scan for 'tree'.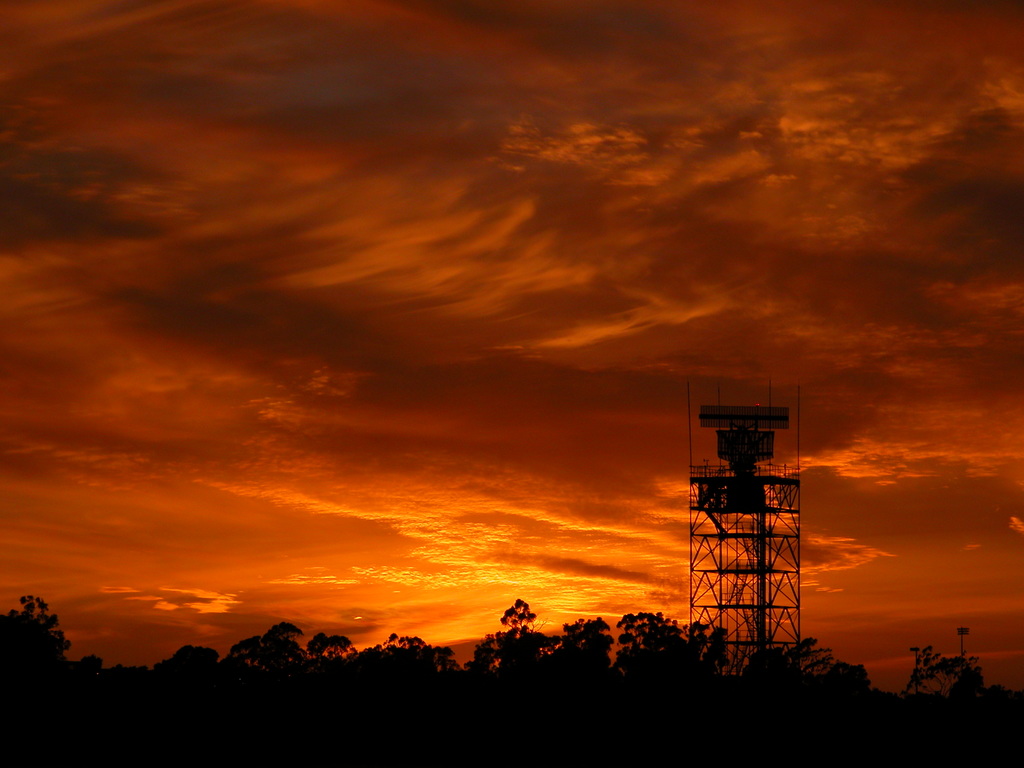
Scan result: (460,606,546,678).
